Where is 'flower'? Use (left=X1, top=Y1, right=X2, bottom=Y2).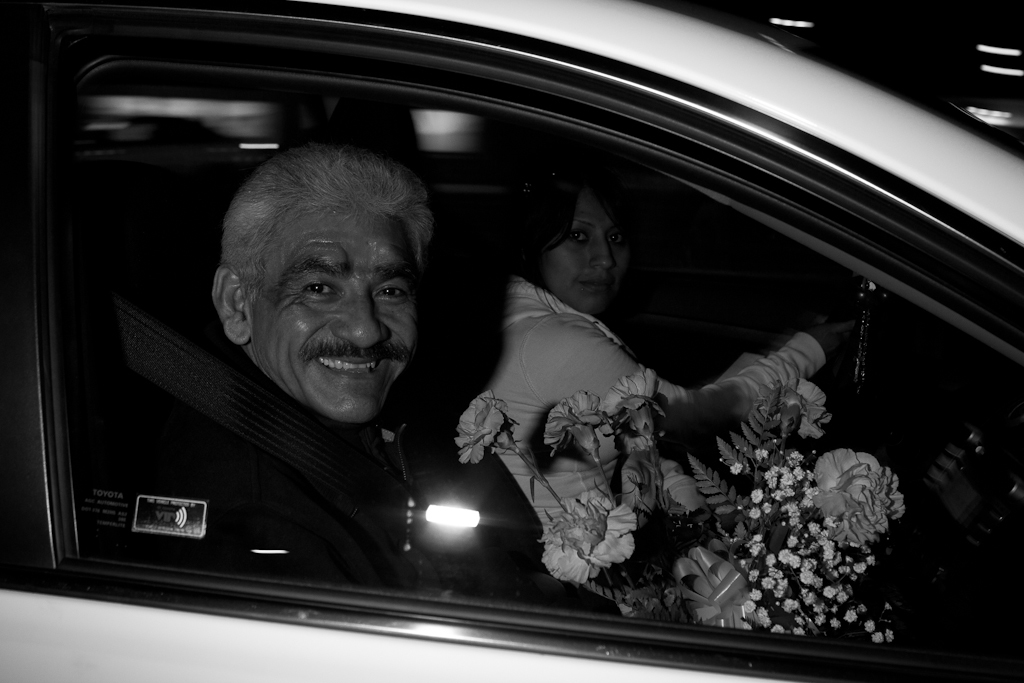
(left=599, top=364, right=662, bottom=457).
